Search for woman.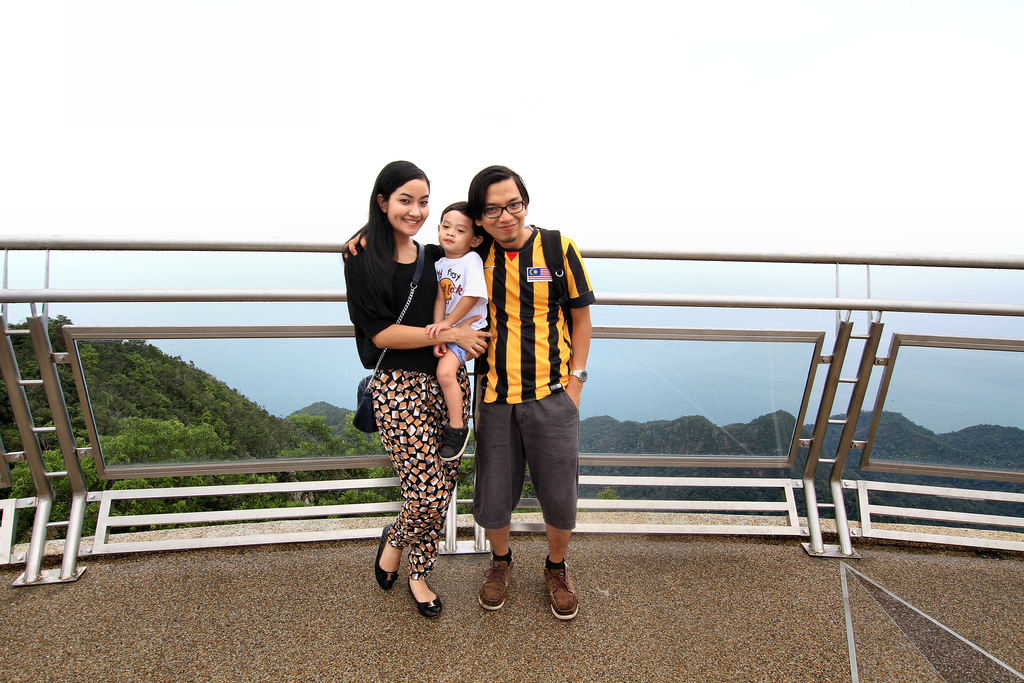
Found at <region>337, 160, 474, 602</region>.
